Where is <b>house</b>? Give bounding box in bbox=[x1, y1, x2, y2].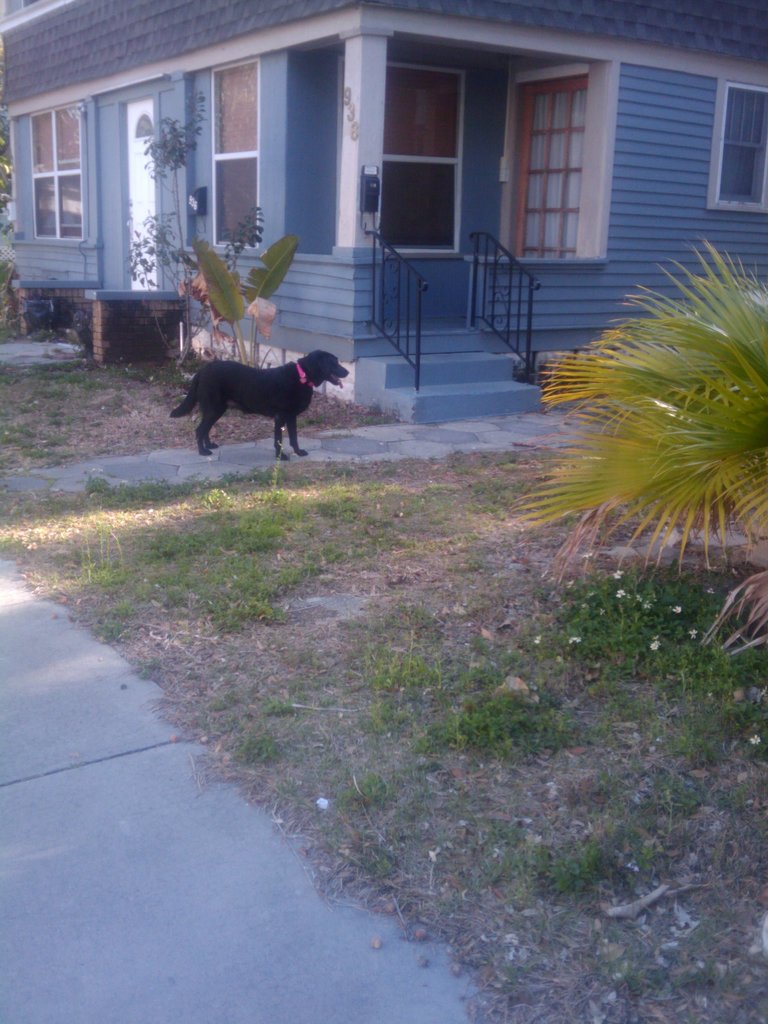
bbox=[0, 0, 767, 428].
